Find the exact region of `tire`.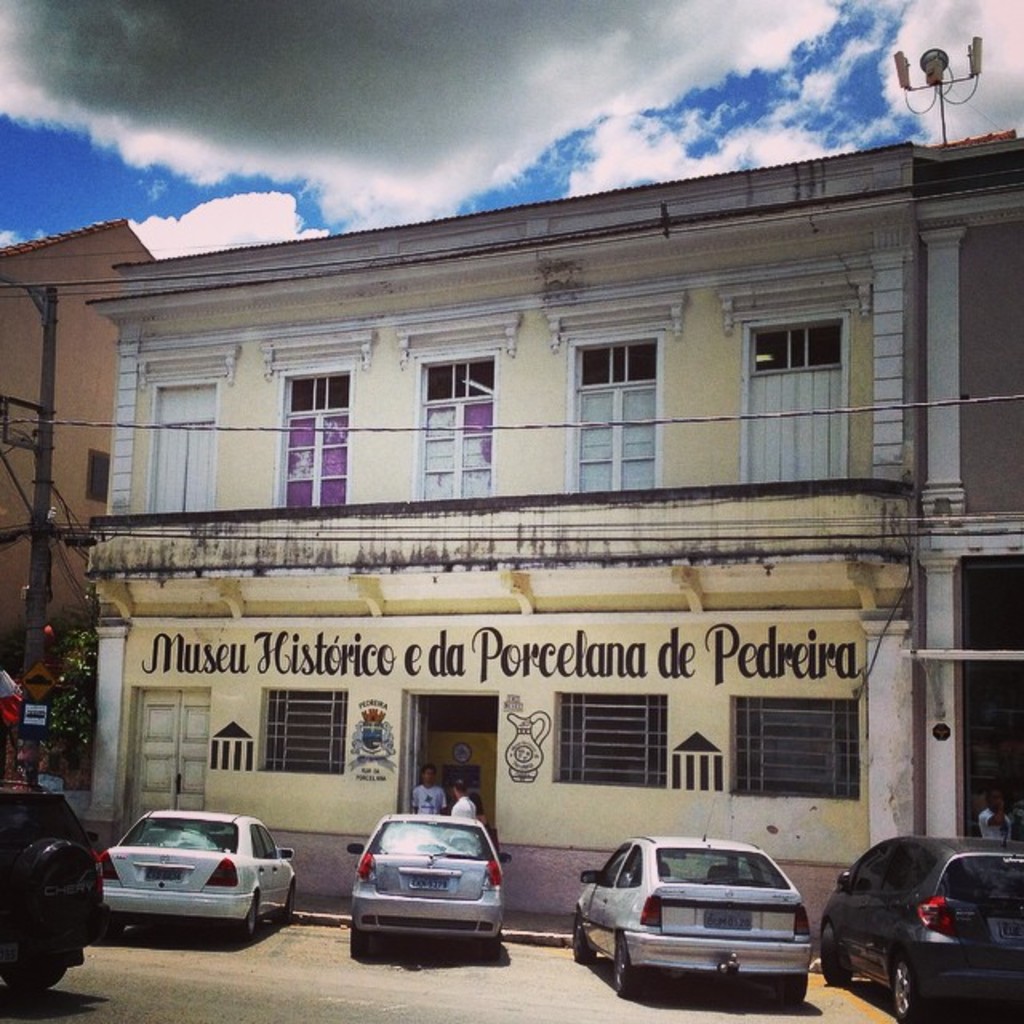
Exact region: {"left": 19, "top": 842, "right": 117, "bottom": 947}.
